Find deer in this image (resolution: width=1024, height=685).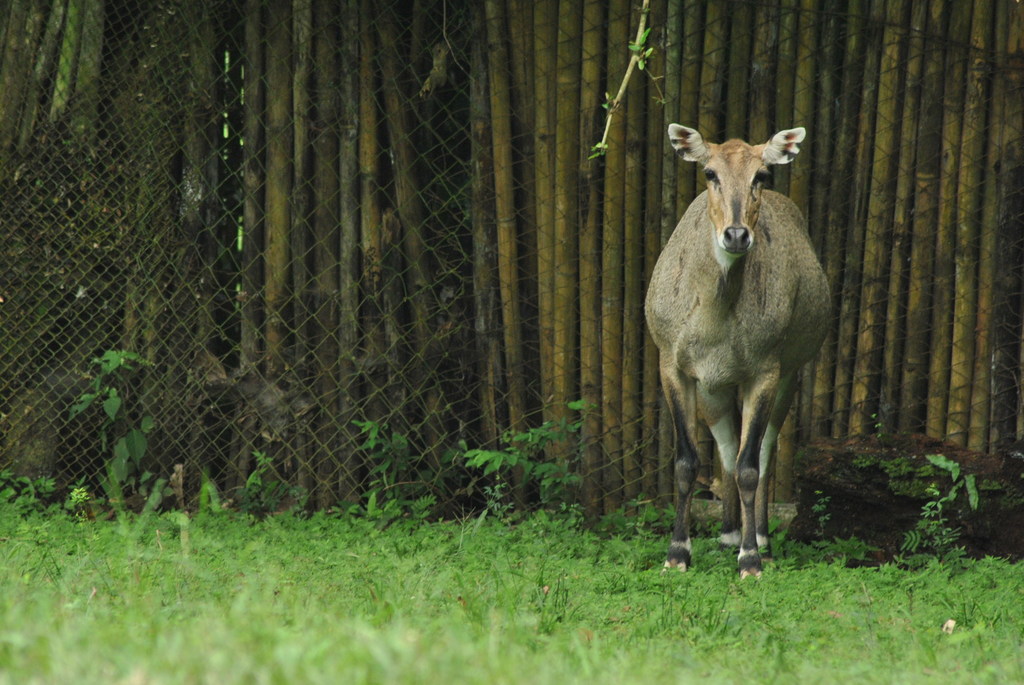
(644,125,832,578).
